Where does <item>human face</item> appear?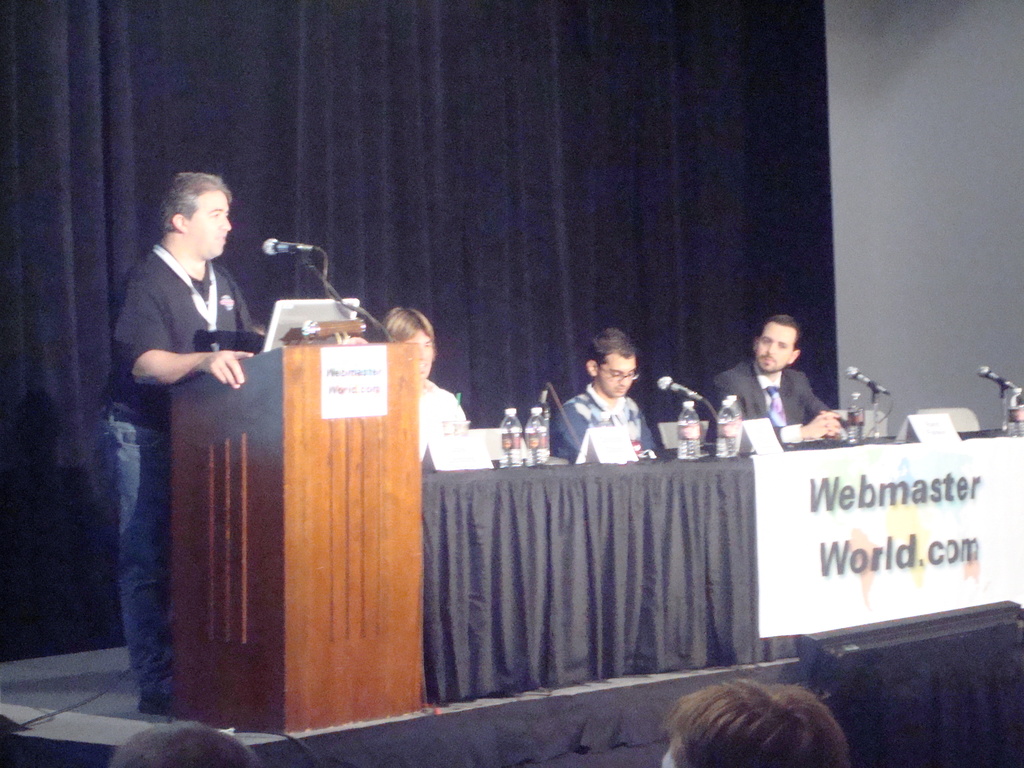
Appears at BBox(182, 191, 232, 257).
